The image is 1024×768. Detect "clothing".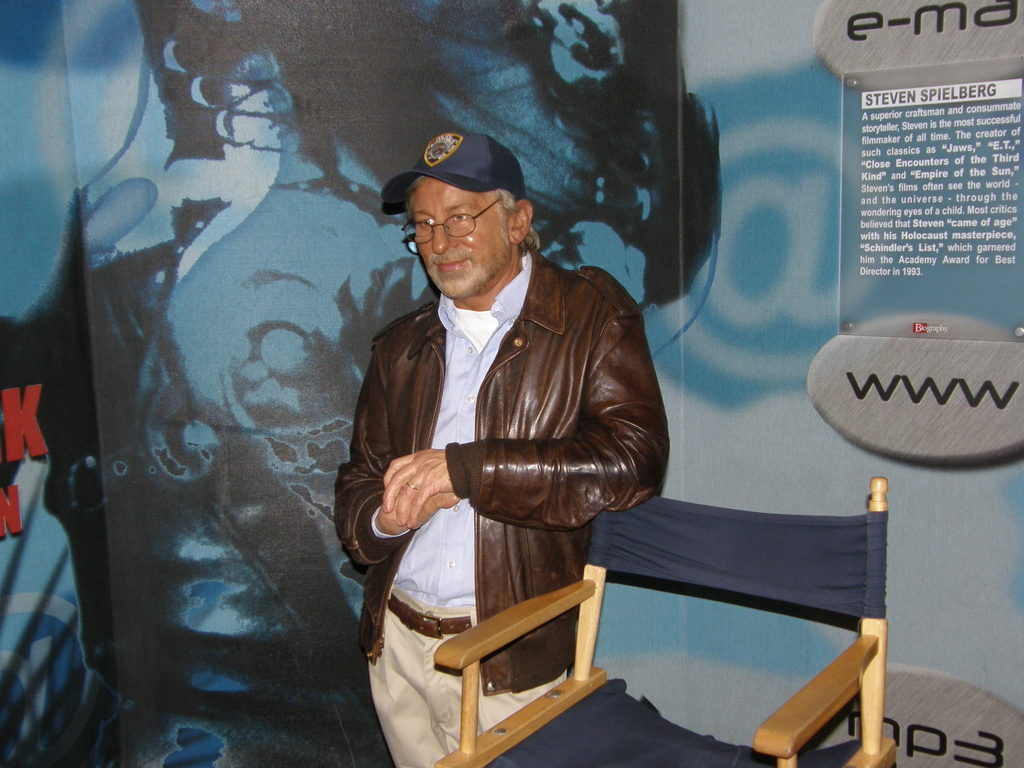
Detection: select_region(345, 198, 678, 723).
